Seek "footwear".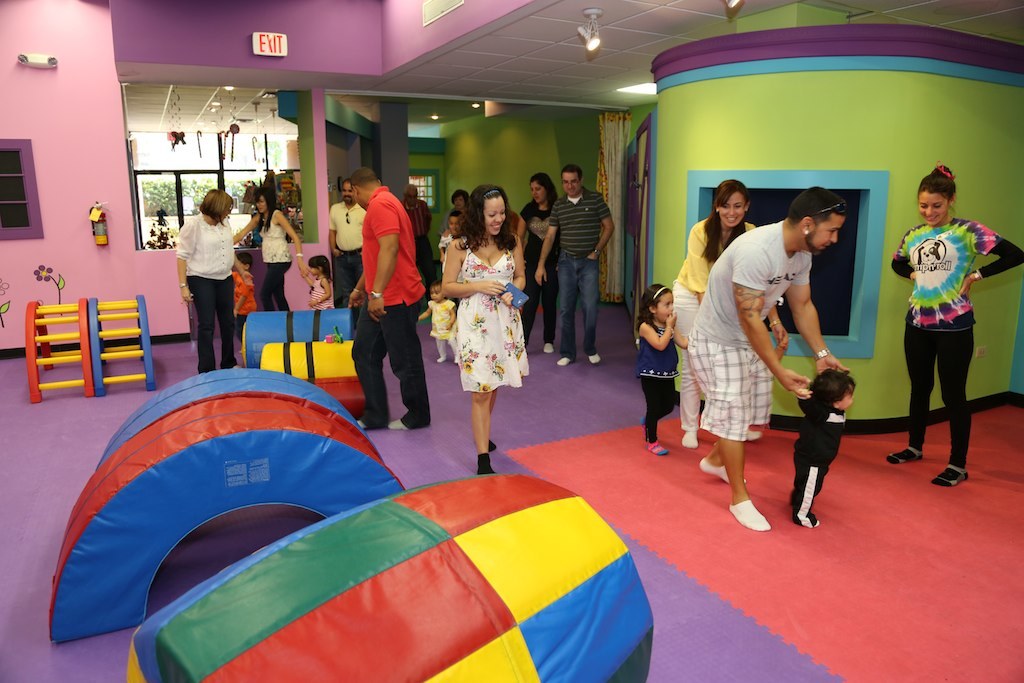
390 416 407 431.
